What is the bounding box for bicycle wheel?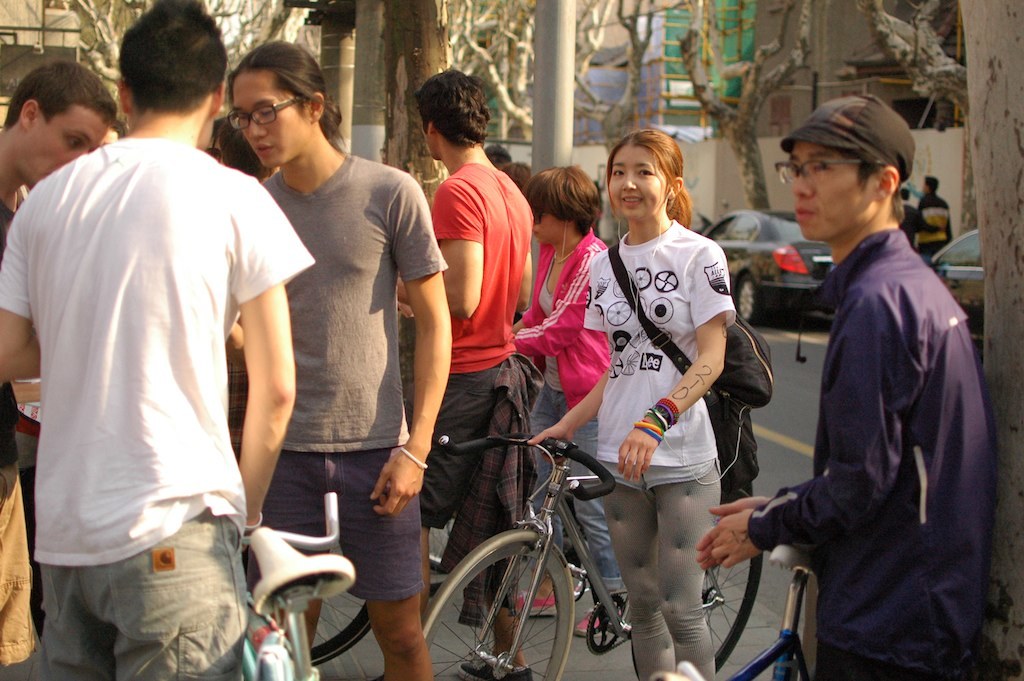
crop(622, 485, 768, 680).
